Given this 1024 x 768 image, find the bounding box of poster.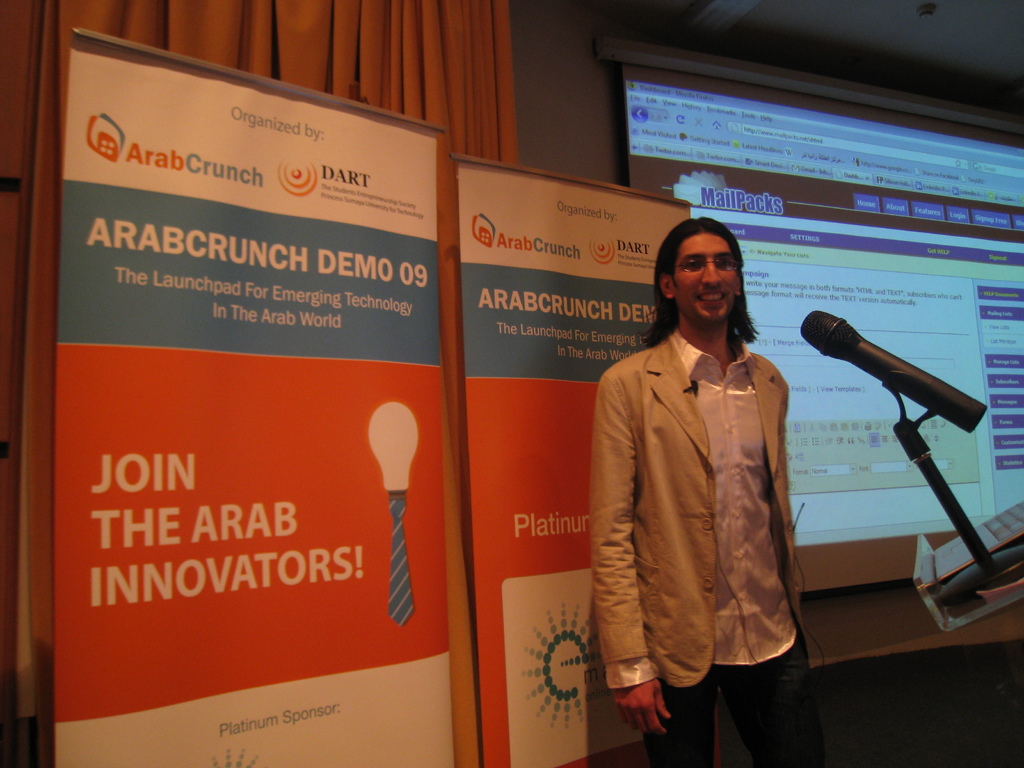
54 49 460 767.
